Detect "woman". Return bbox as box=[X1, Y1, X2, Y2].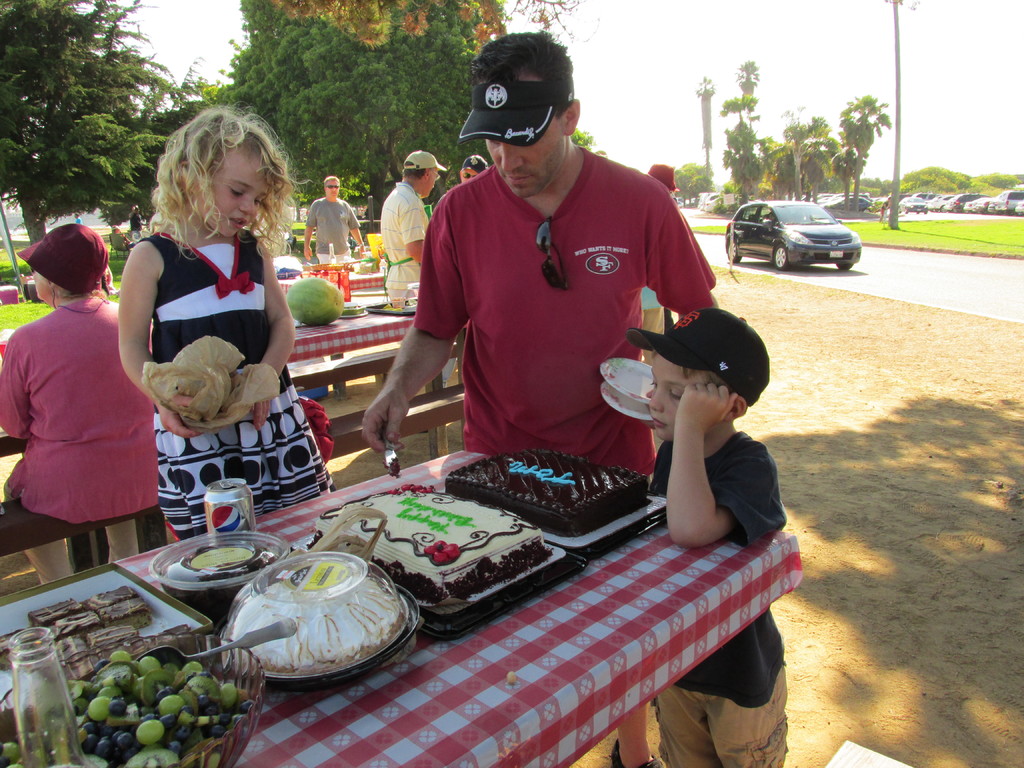
box=[0, 223, 157, 585].
